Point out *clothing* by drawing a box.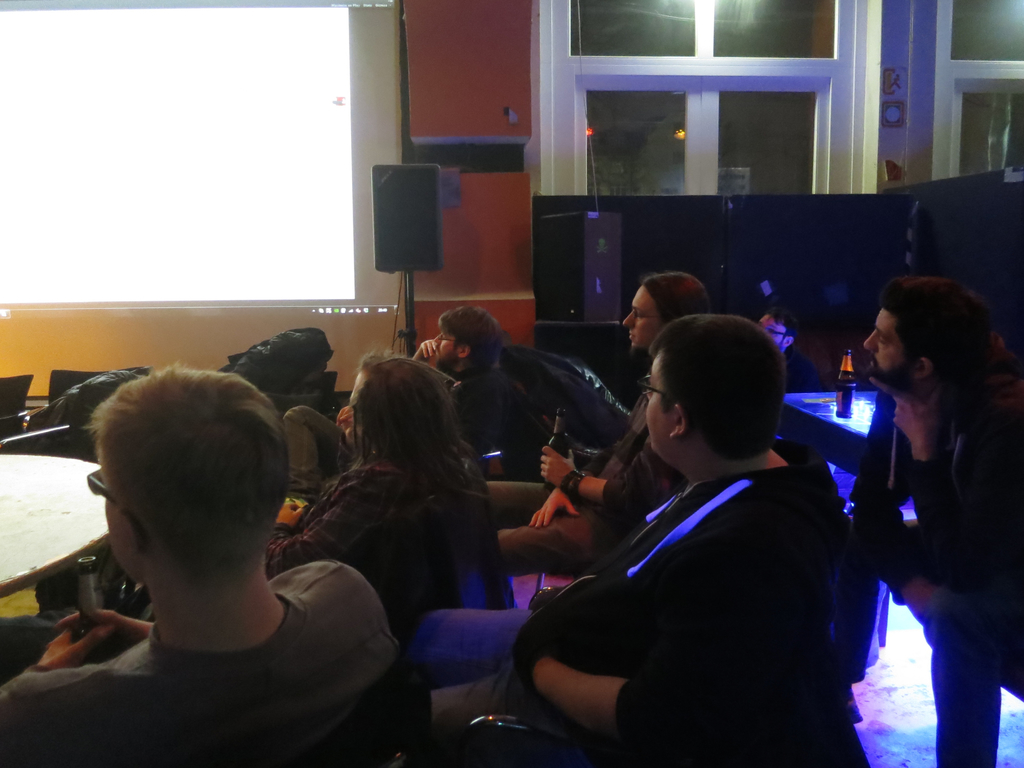
detection(417, 449, 857, 764).
